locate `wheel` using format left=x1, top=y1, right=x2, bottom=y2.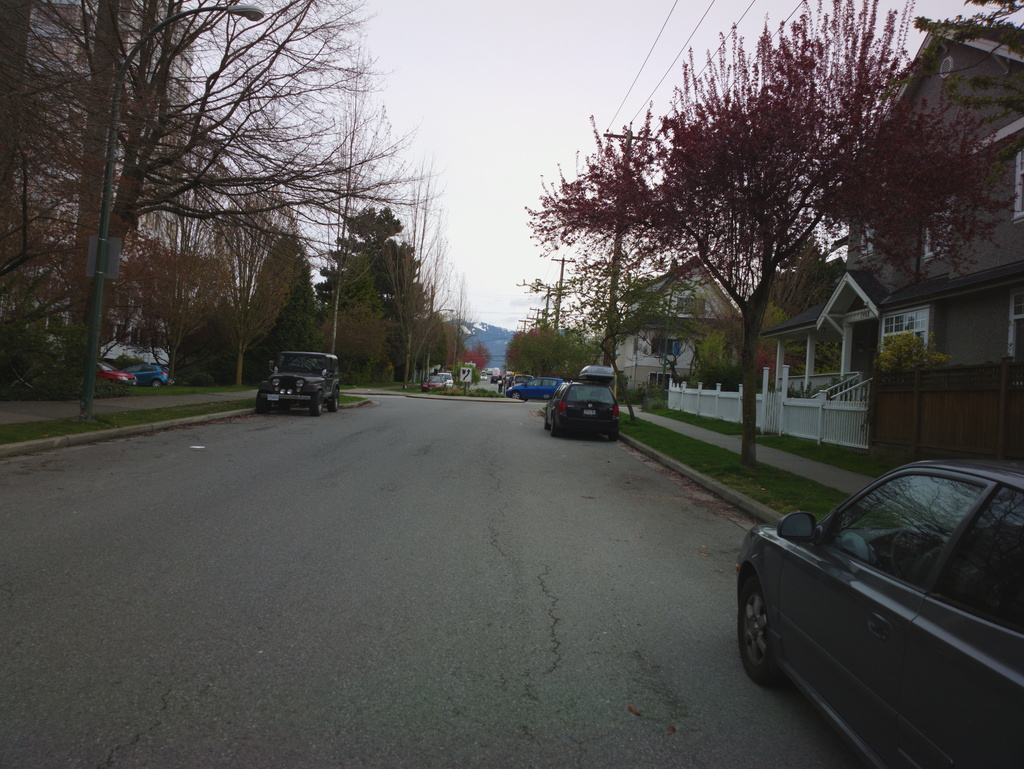
left=611, top=422, right=619, bottom=445.
